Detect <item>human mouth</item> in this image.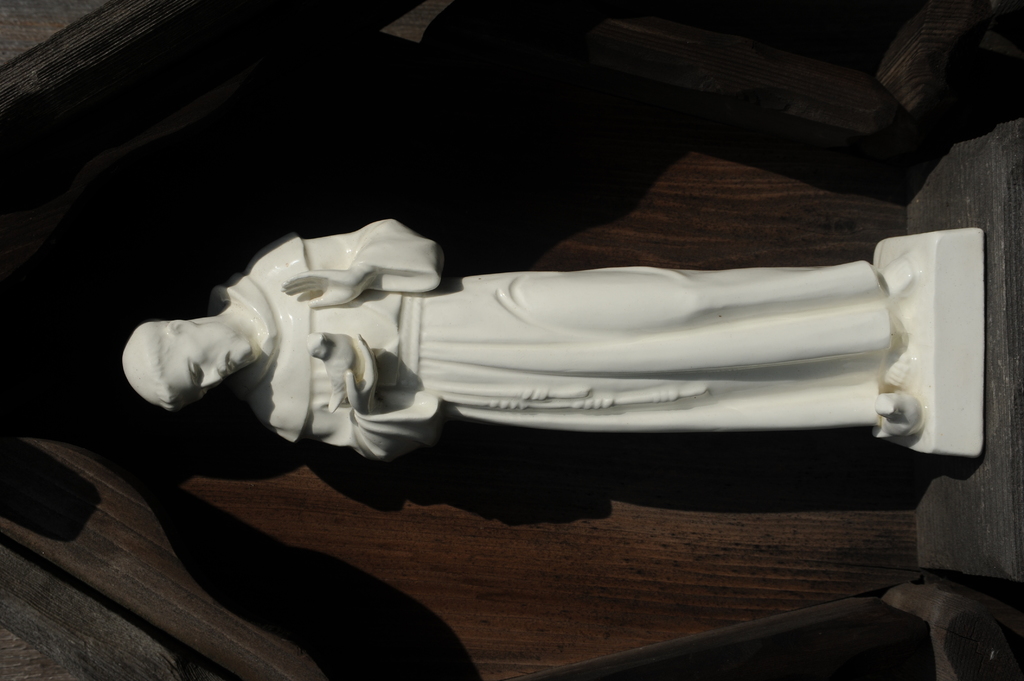
Detection: (left=228, top=356, right=230, bottom=371).
